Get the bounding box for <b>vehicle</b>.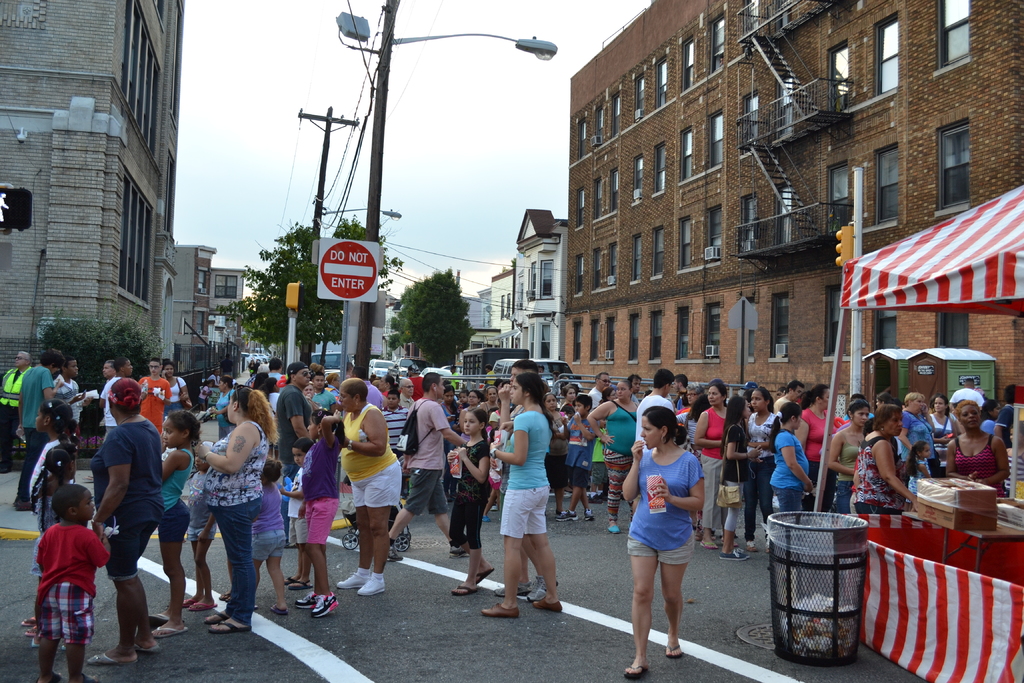
(417, 366, 452, 377).
